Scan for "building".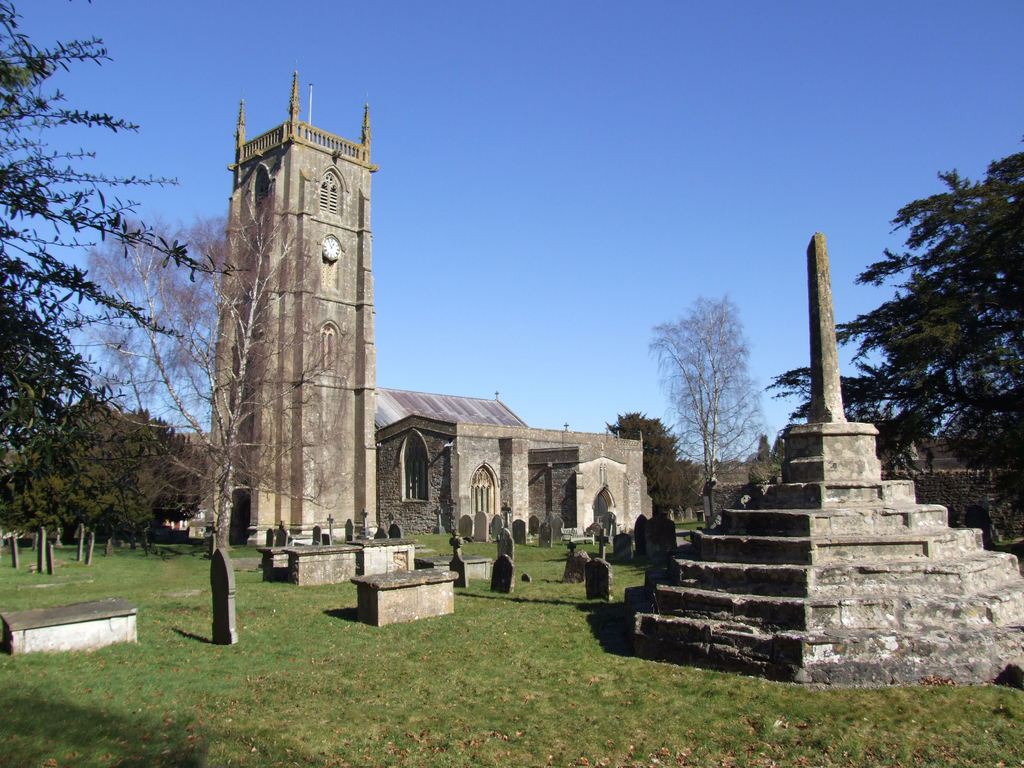
Scan result: 197 72 653 544.
